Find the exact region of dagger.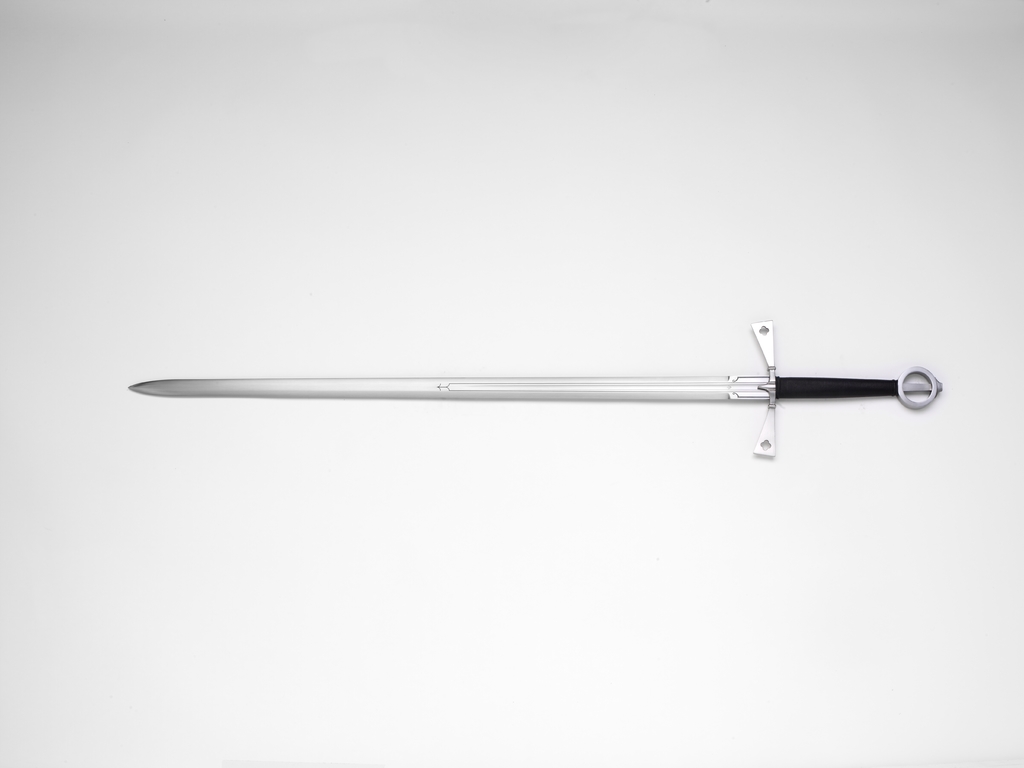
Exact region: l=126, t=317, r=943, b=461.
